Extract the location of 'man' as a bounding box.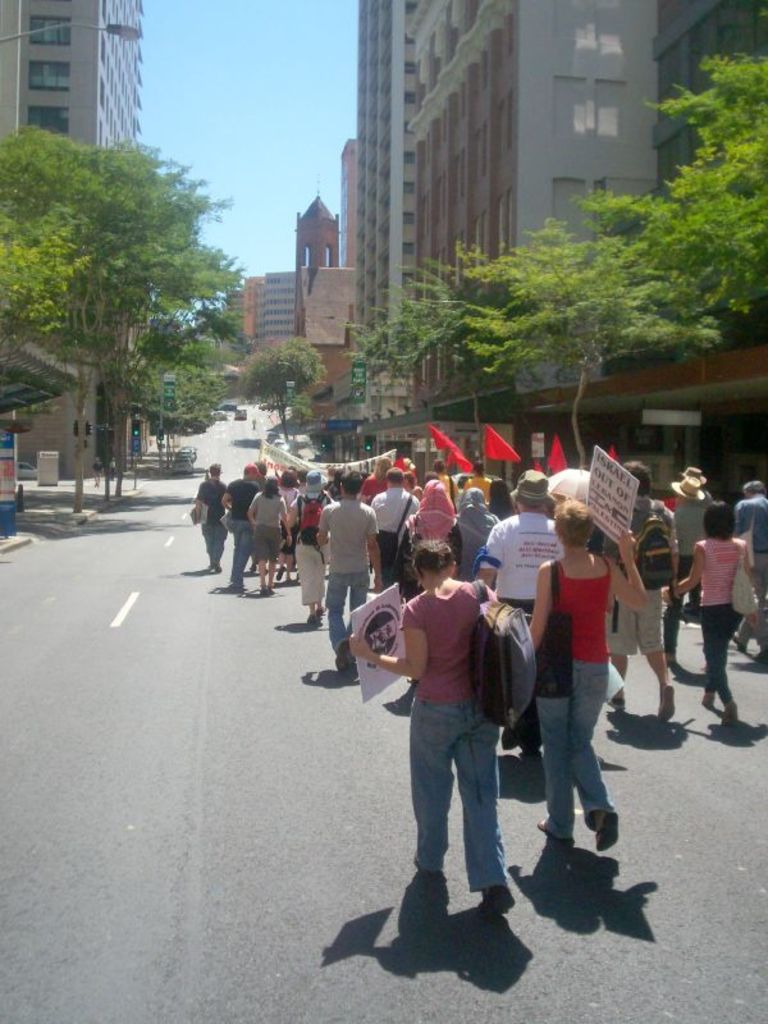
669,474,710,611.
